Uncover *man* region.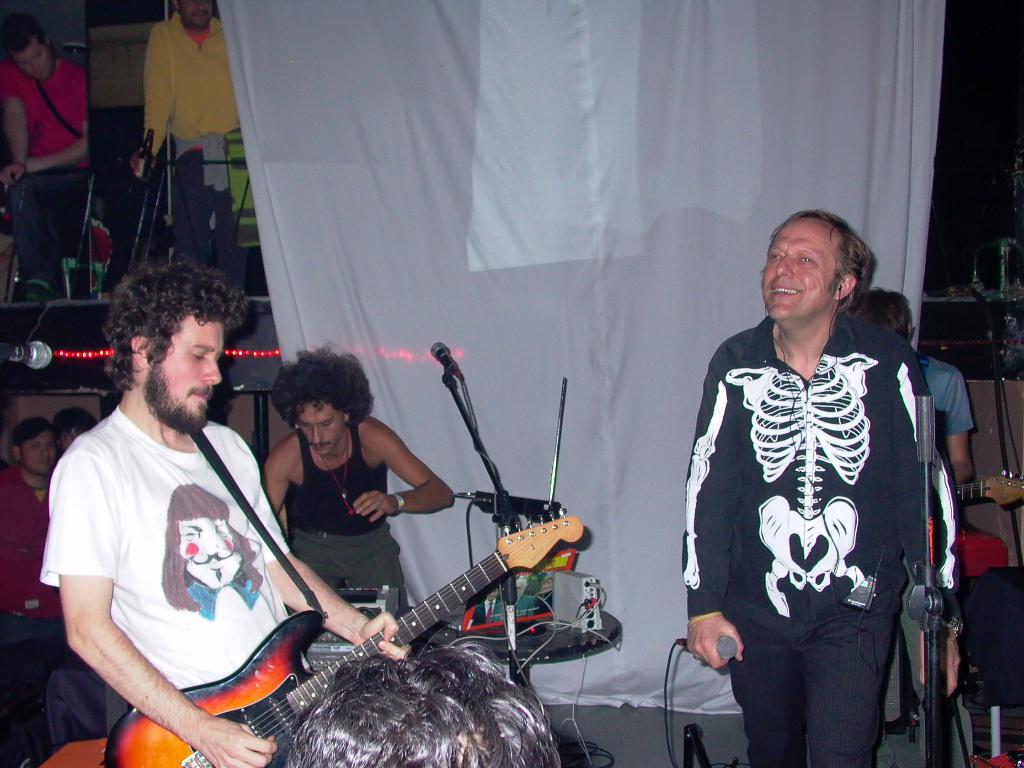
Uncovered: crop(851, 285, 985, 767).
